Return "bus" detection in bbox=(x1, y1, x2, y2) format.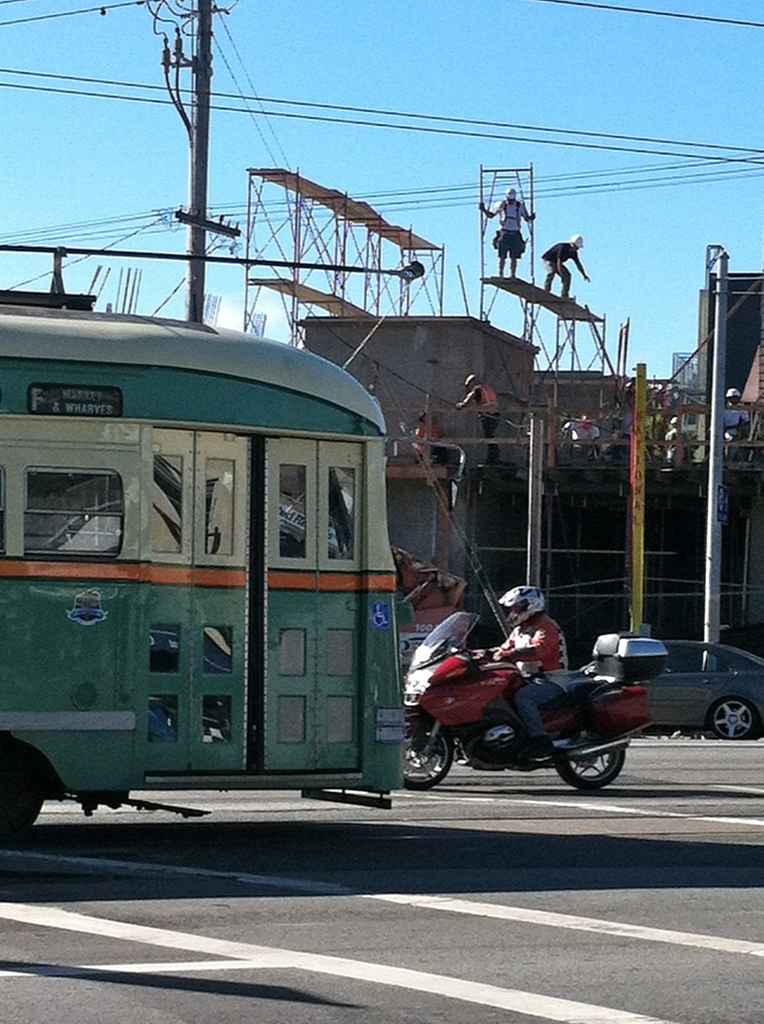
bbox=(0, 291, 401, 856).
